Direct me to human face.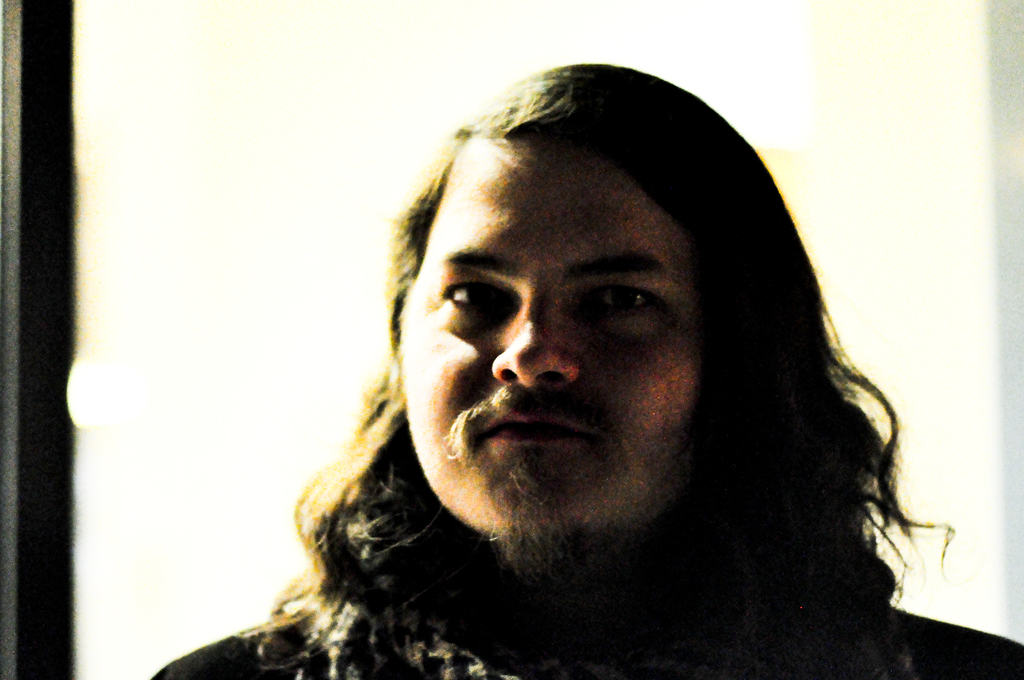
Direction: 400/138/708/570.
